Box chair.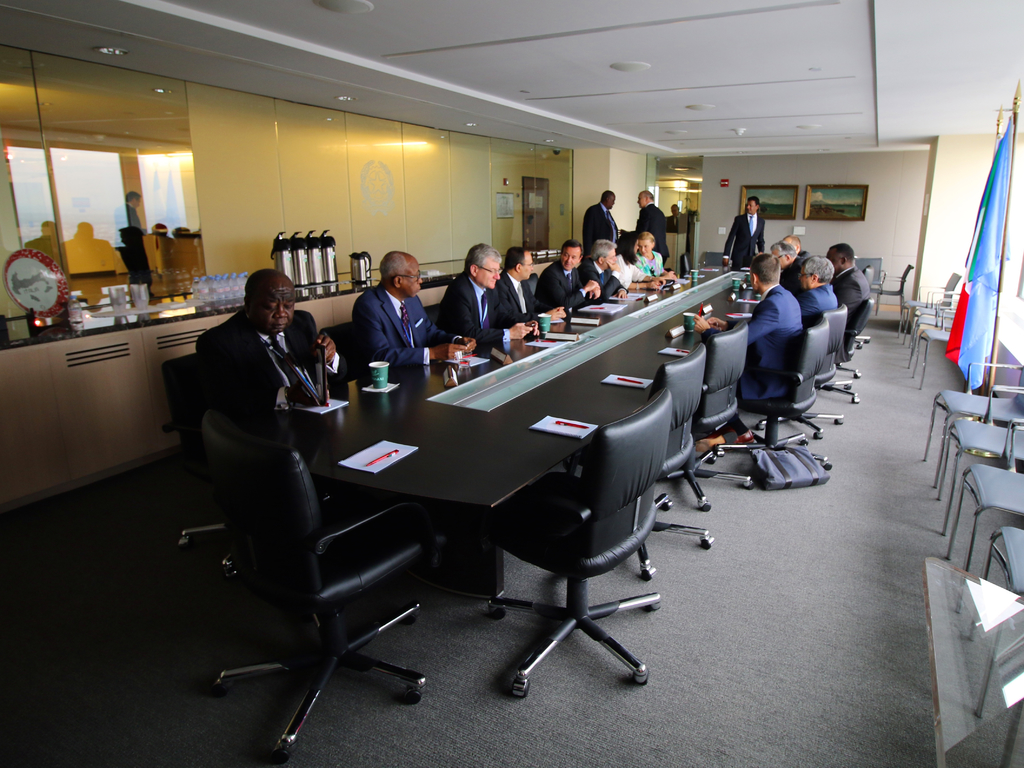
[1006, 692, 1023, 767].
